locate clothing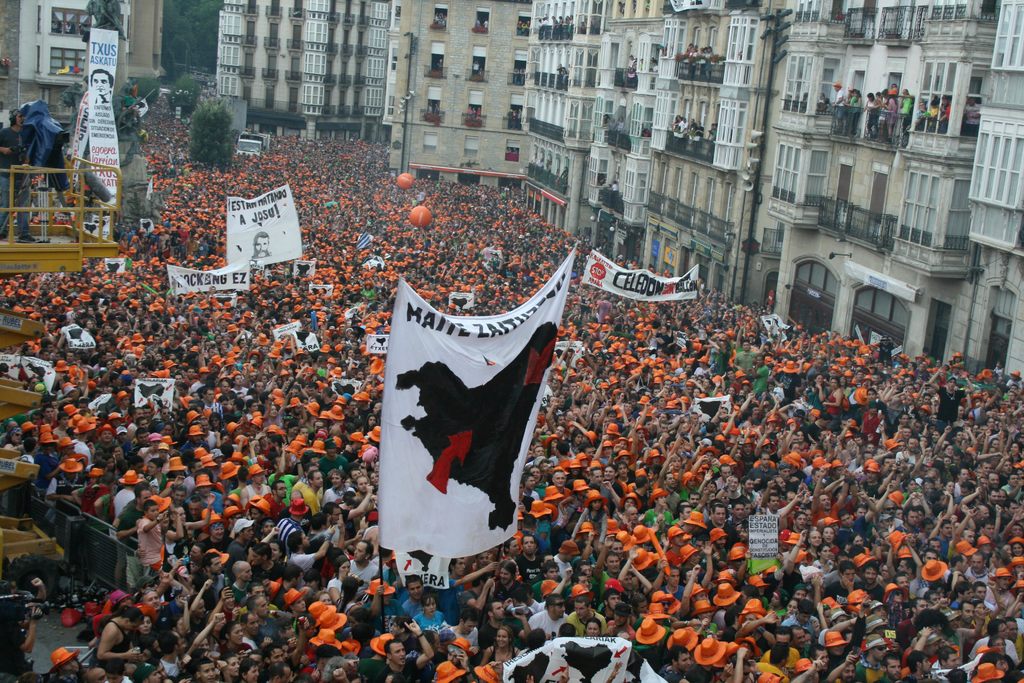
[940, 537, 948, 559]
